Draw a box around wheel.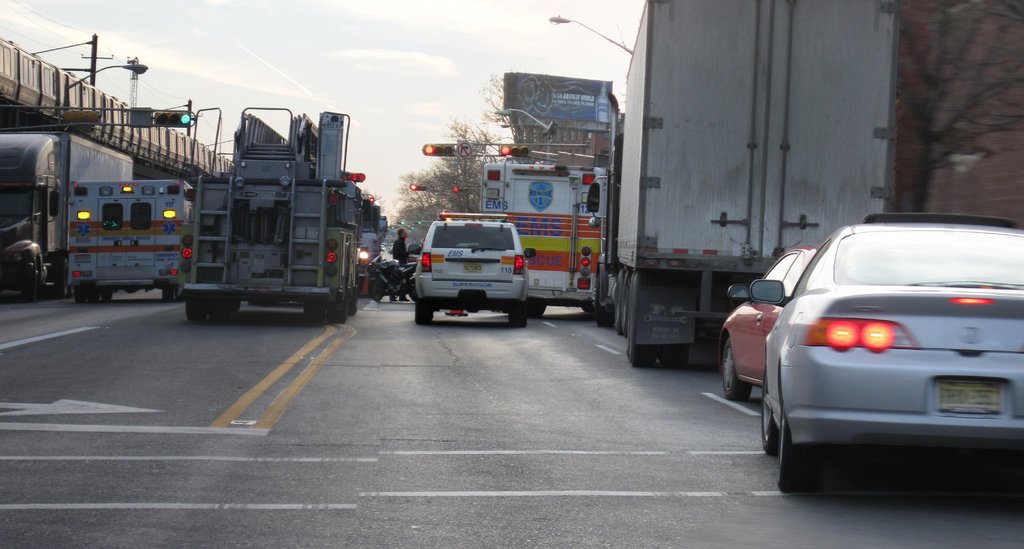
pyautogui.locateOnScreen(161, 288, 173, 300).
